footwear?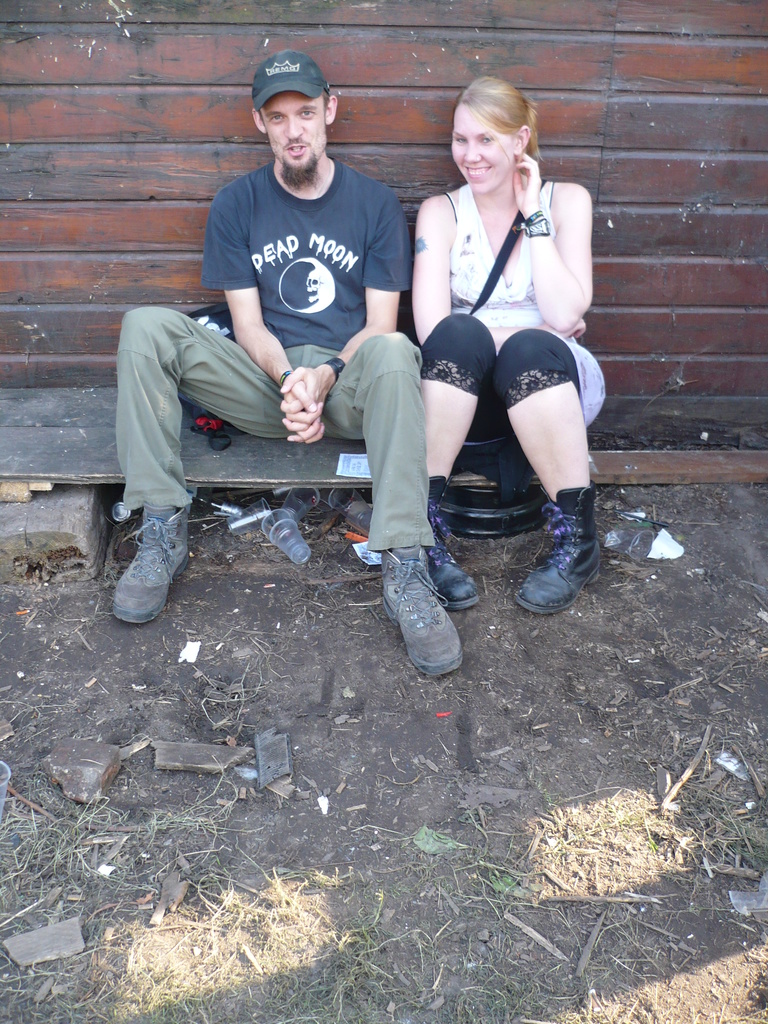
detection(378, 541, 462, 678)
